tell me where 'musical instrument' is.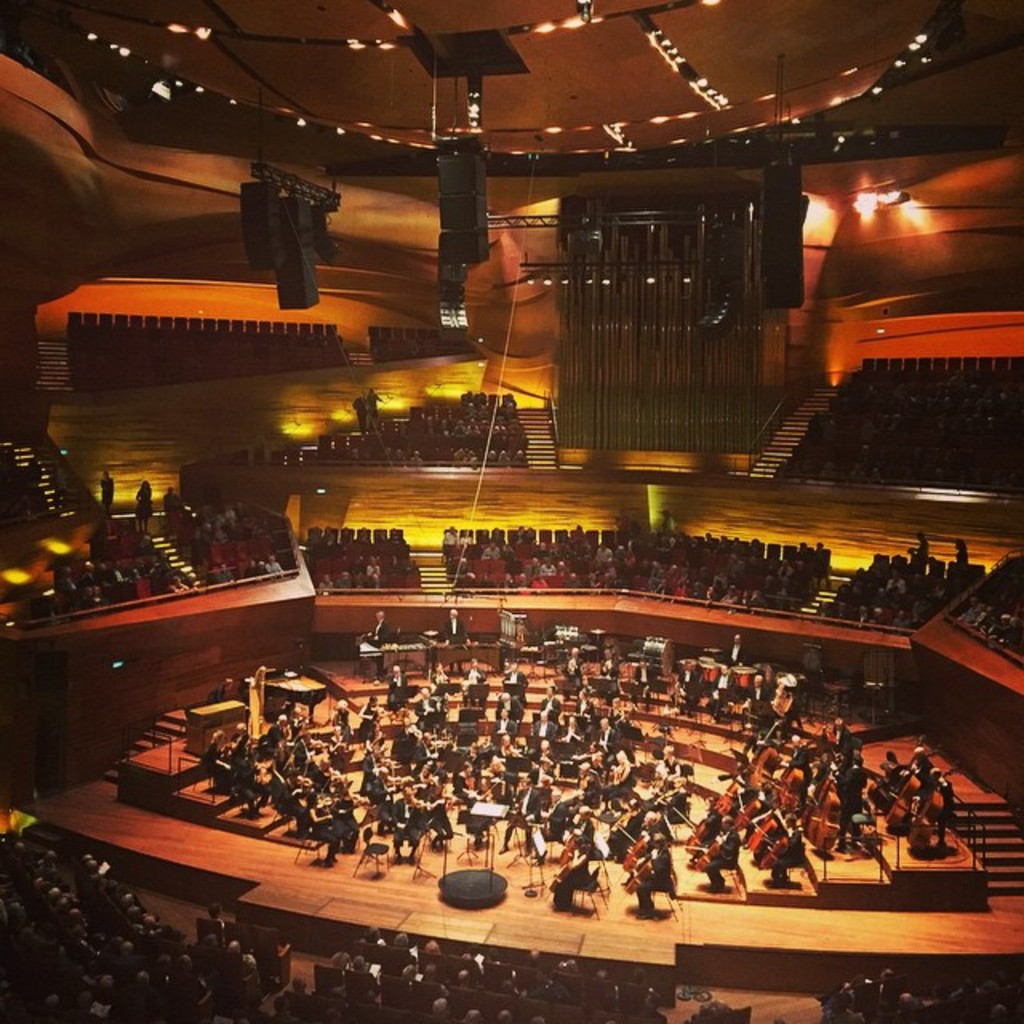
'musical instrument' is at [left=616, top=826, right=645, bottom=866].
